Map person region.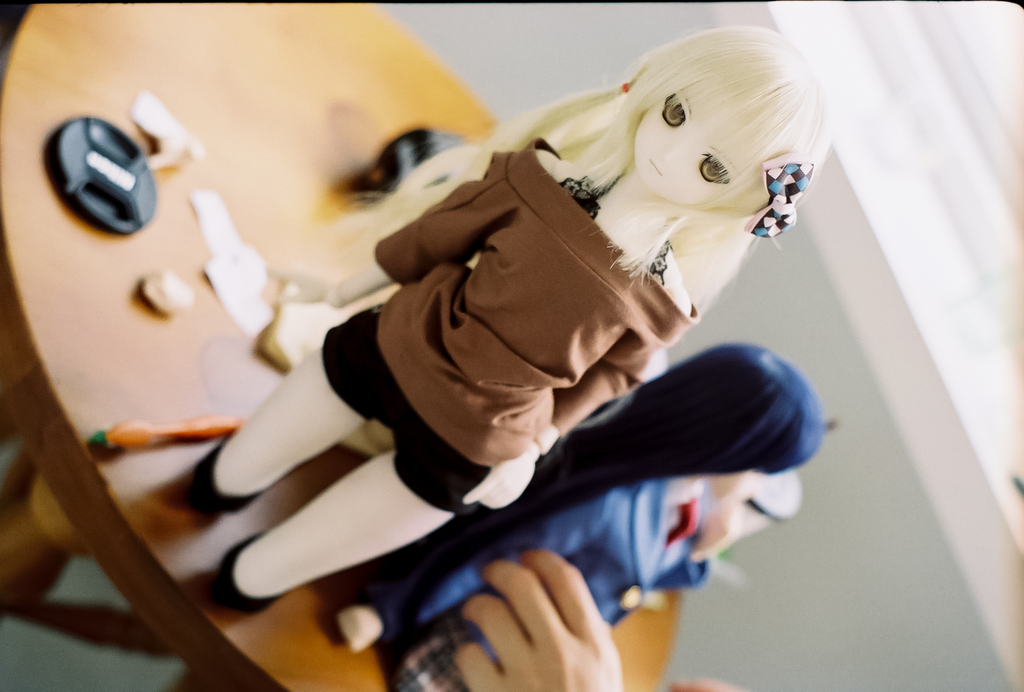
Mapped to (166,12,842,619).
